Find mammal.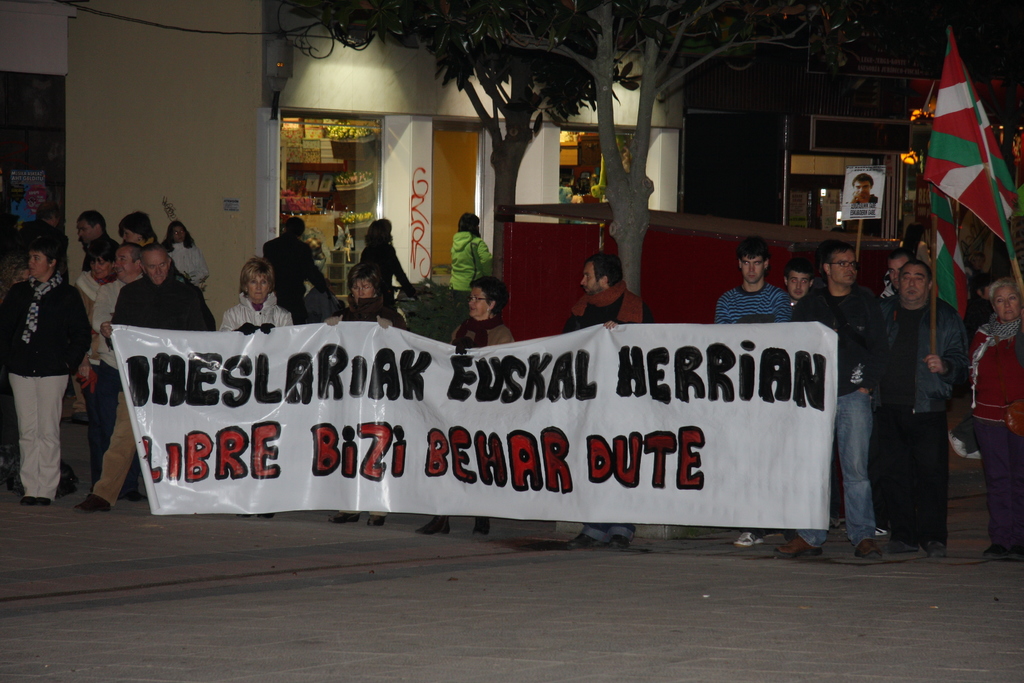
361,213,411,310.
